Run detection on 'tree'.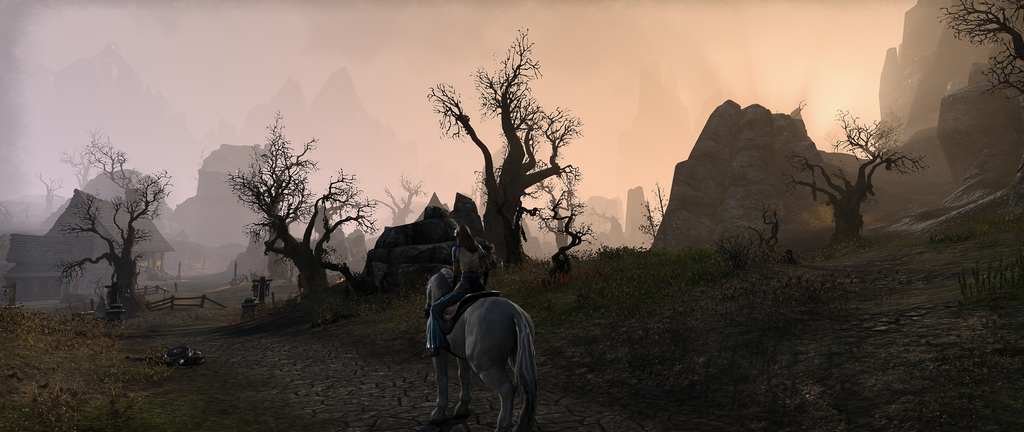
Result: x1=425 y1=20 x2=600 y2=259.
